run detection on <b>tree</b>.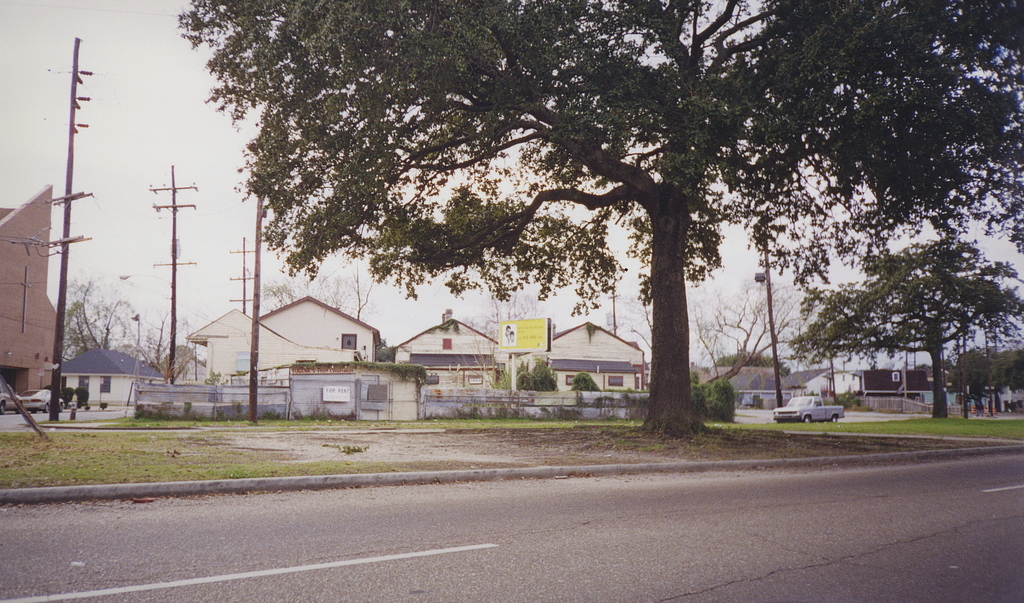
Result: 162, 0, 1023, 451.
